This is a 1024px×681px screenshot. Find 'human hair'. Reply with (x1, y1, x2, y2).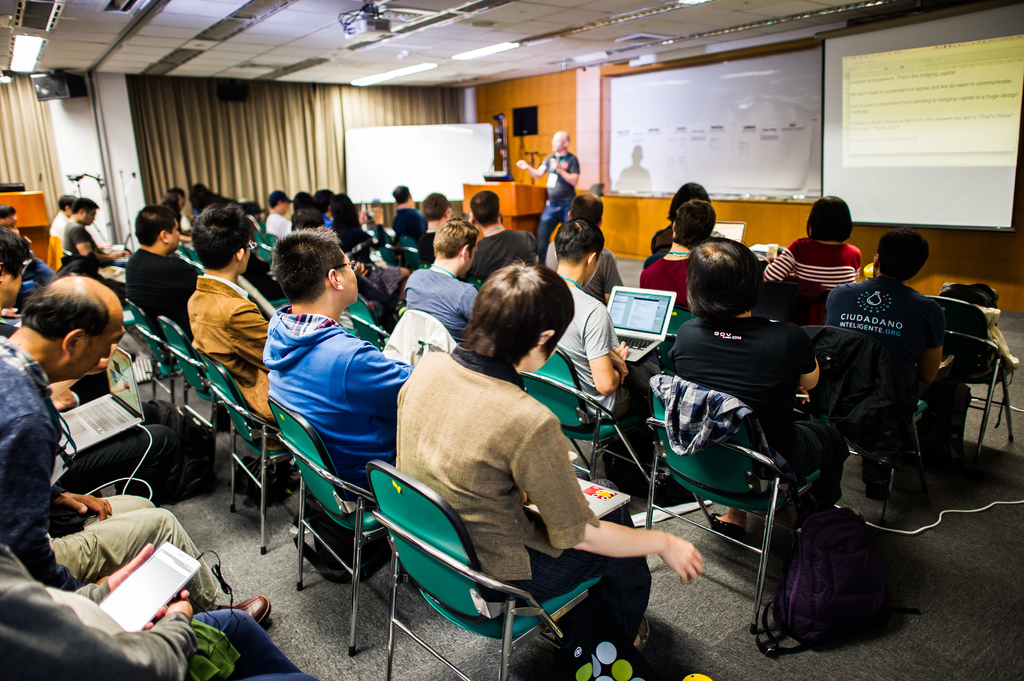
(877, 227, 929, 283).
